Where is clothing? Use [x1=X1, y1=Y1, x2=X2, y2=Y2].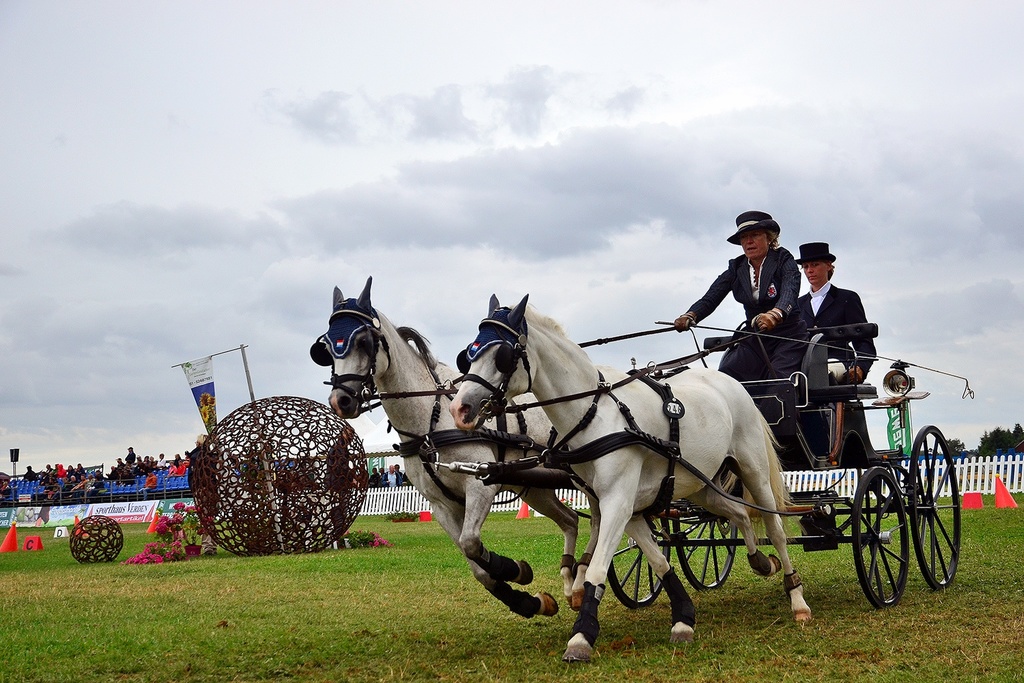
[x1=793, y1=278, x2=866, y2=378].
